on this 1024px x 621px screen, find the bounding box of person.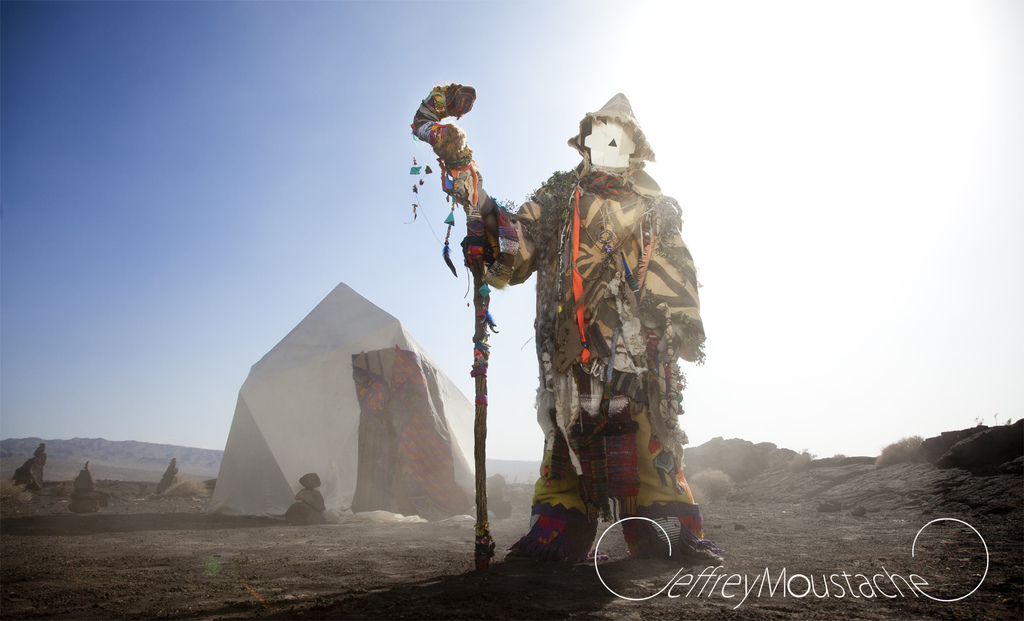
Bounding box: region(501, 124, 699, 590).
